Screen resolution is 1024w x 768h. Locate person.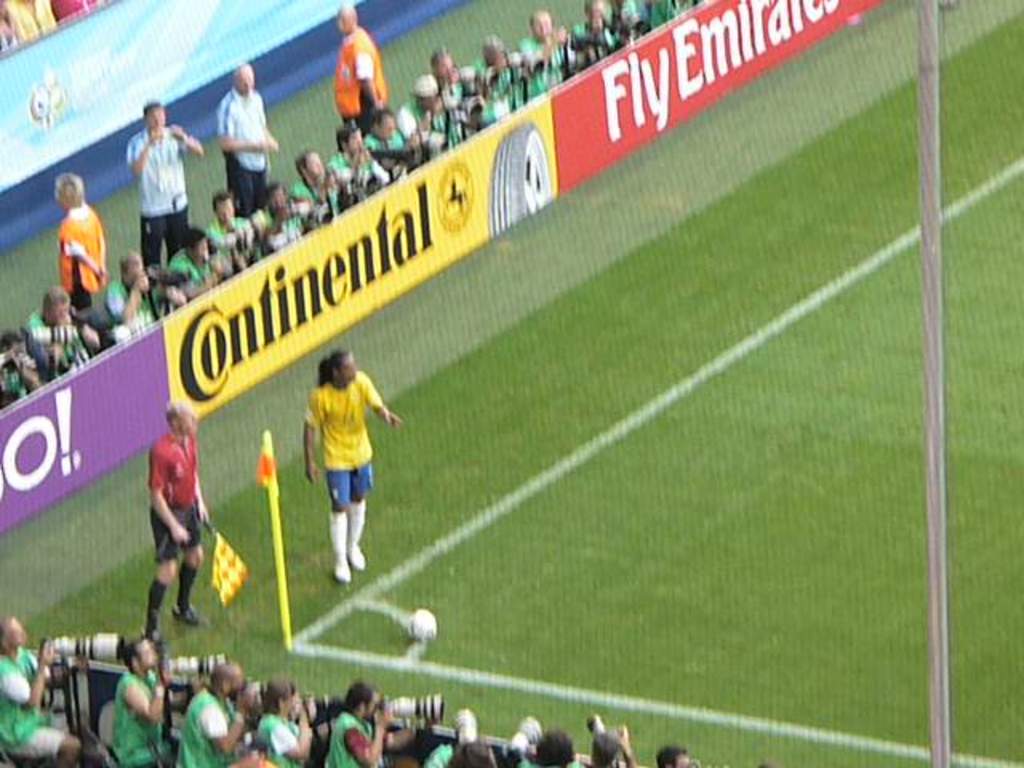
region(294, 326, 387, 598).
